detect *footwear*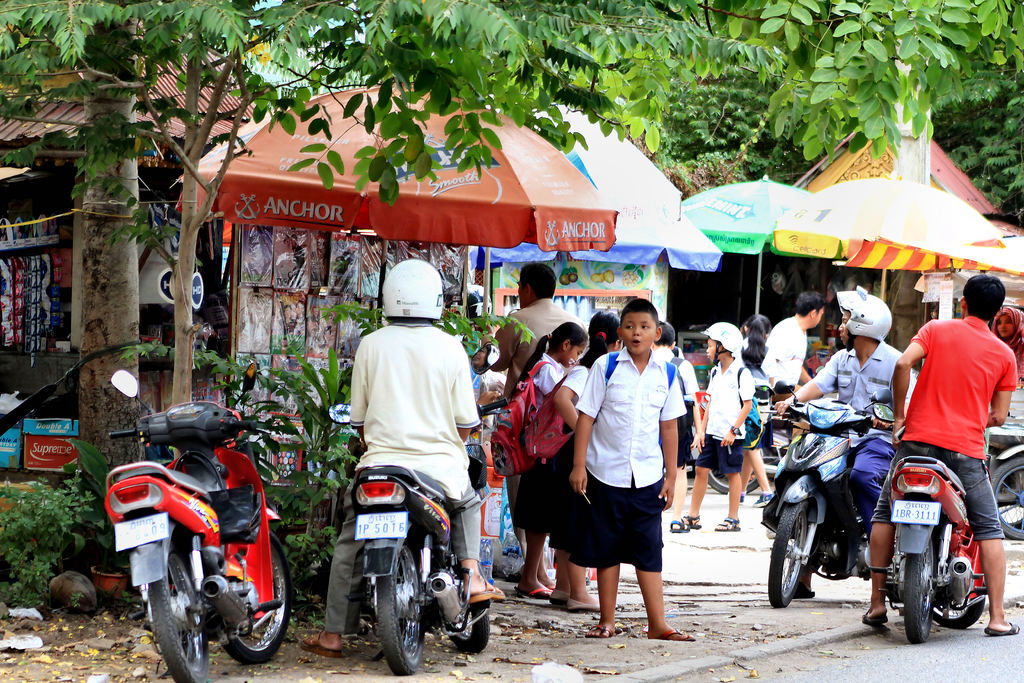
l=583, t=623, r=617, b=638
